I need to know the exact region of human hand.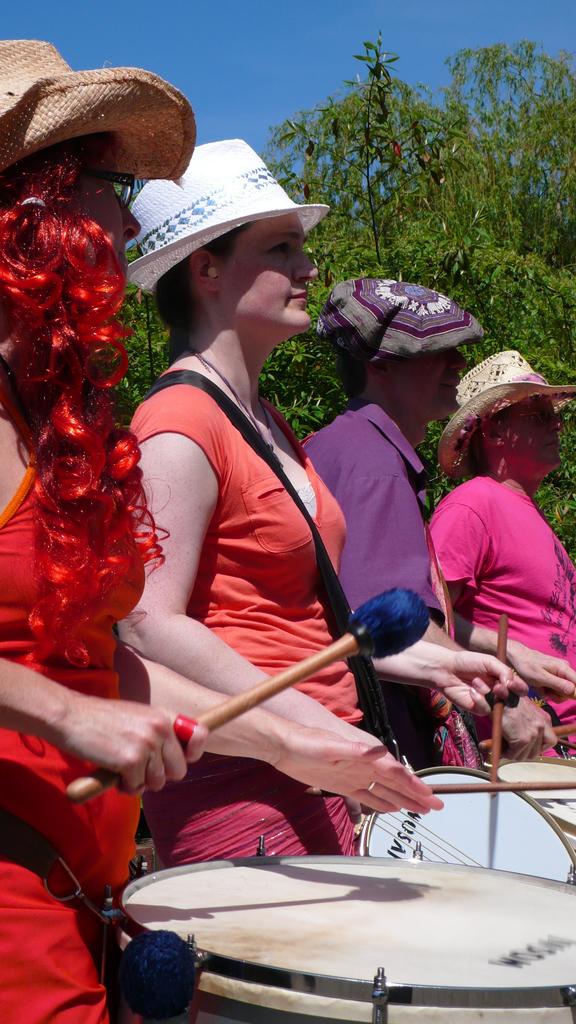
Region: (left=317, top=716, right=396, bottom=824).
